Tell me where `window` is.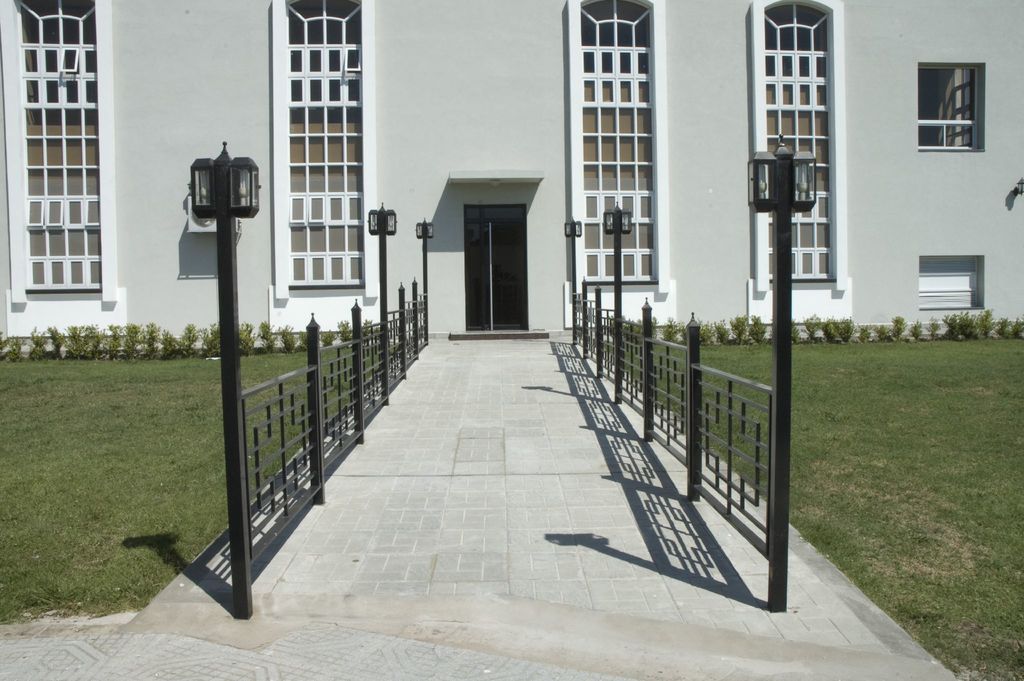
`window` is at select_region(910, 54, 981, 155).
